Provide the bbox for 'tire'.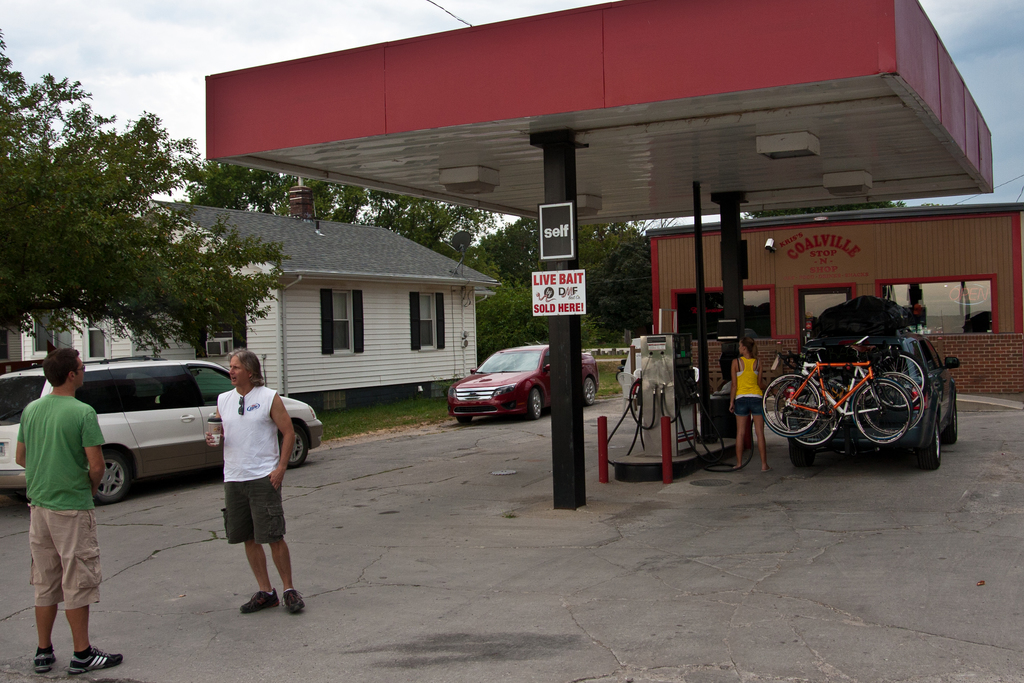
bbox=[98, 454, 129, 505].
